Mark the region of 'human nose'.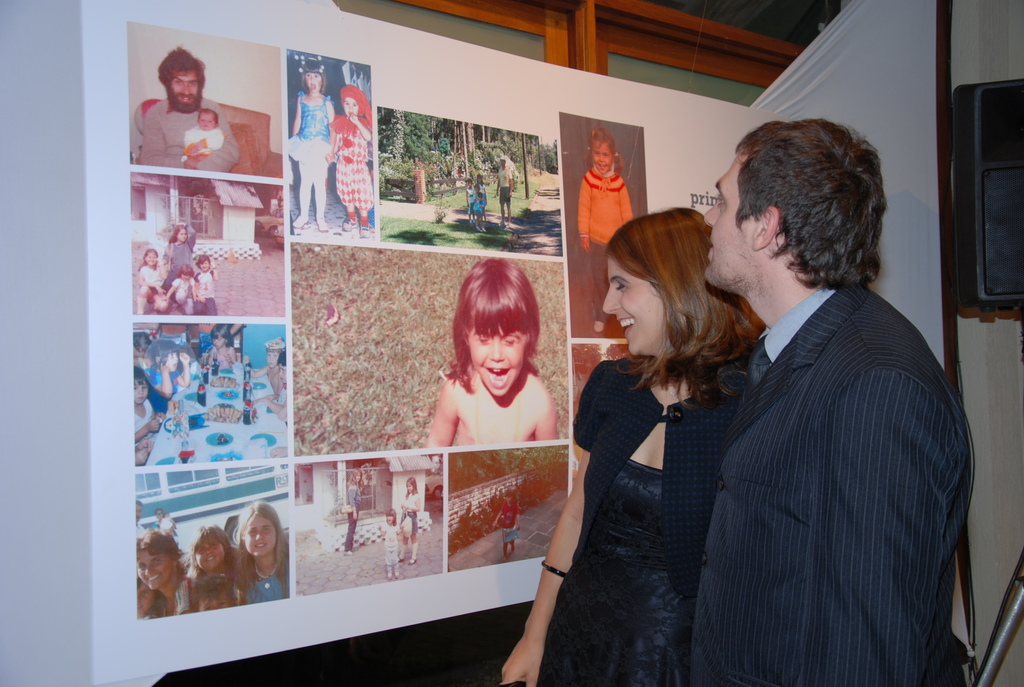
Region: [left=489, top=335, right=506, bottom=364].
